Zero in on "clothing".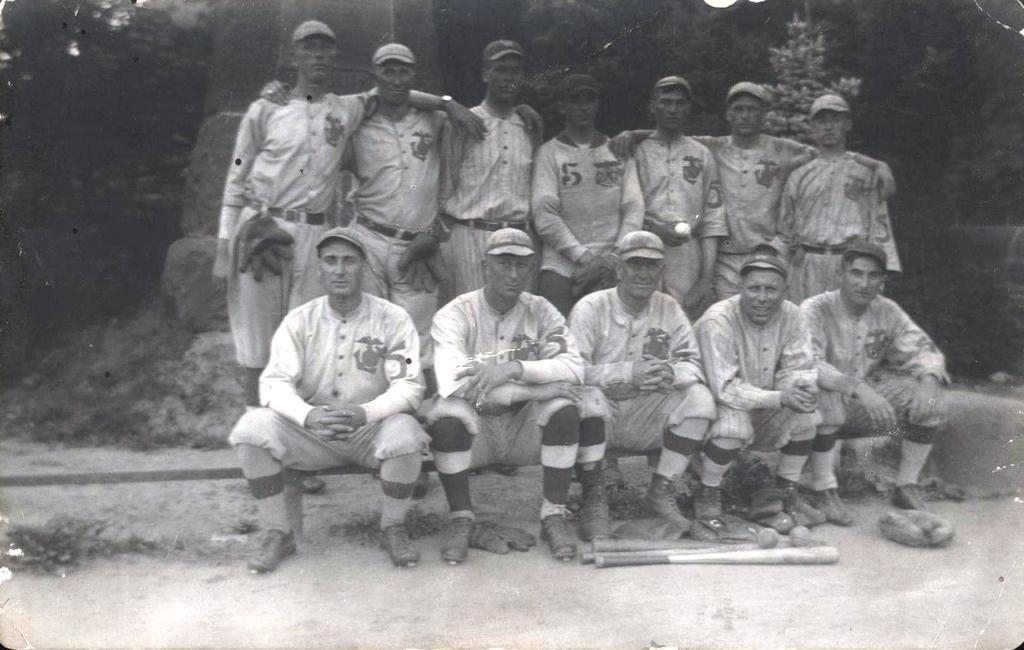
Zeroed in: 426 419 472 516.
